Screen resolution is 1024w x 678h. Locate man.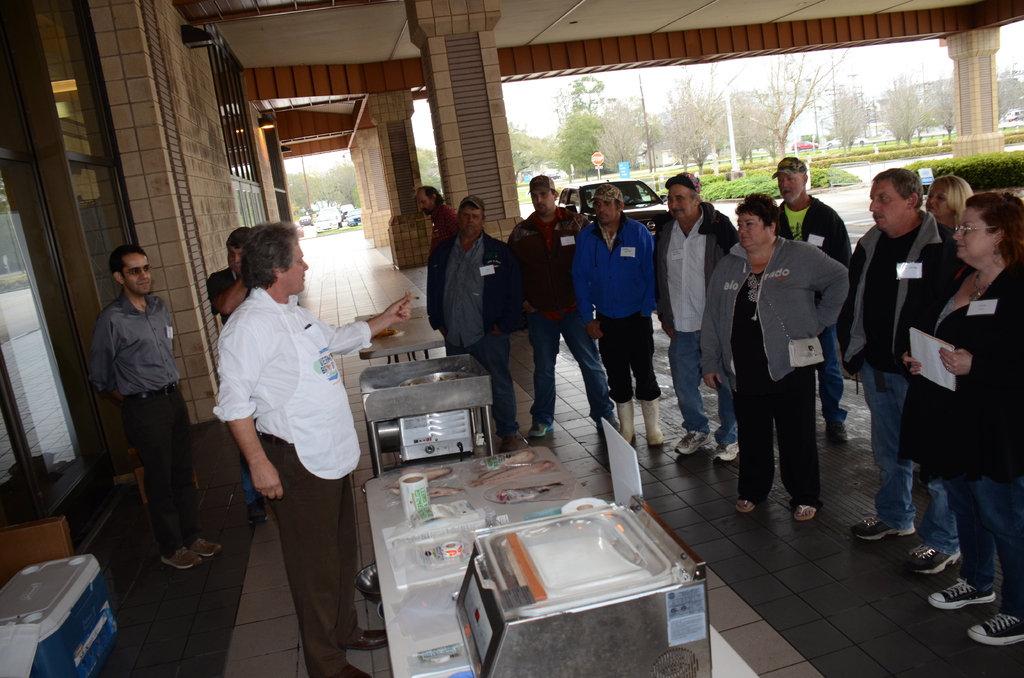
(x1=570, y1=184, x2=658, y2=449).
